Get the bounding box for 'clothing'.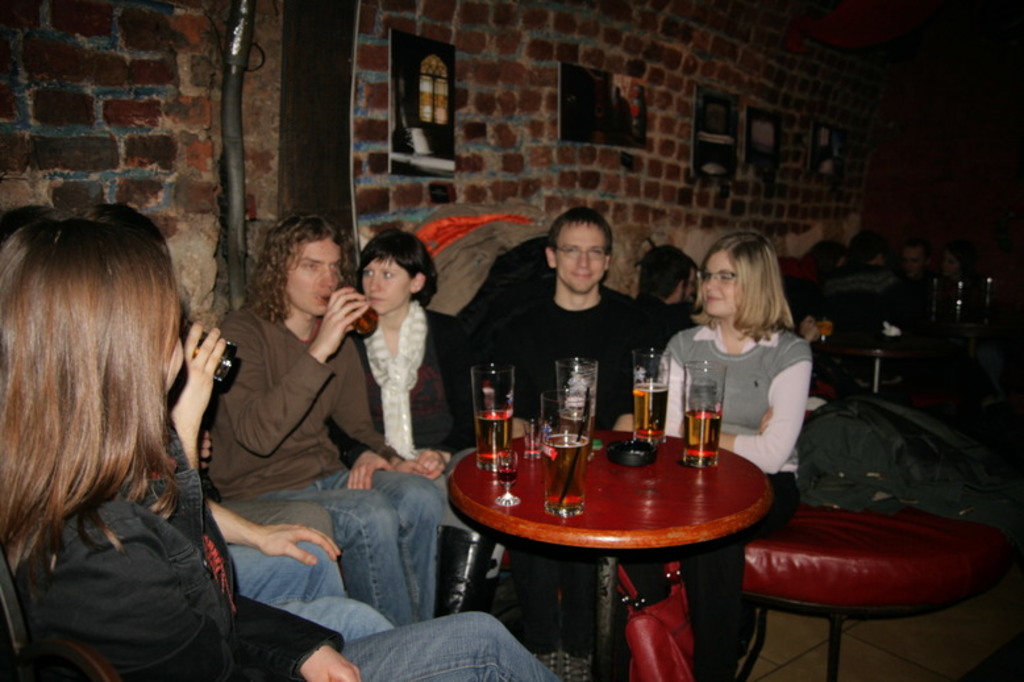
425/242/663/446.
